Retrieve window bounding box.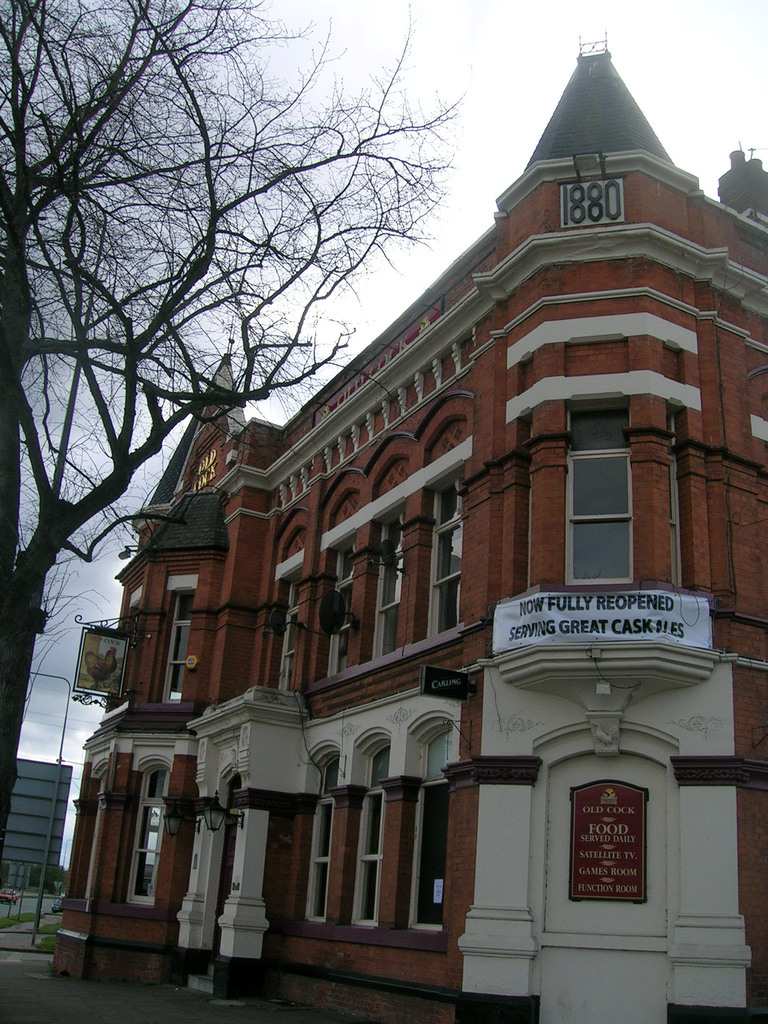
Bounding box: select_region(417, 468, 471, 637).
